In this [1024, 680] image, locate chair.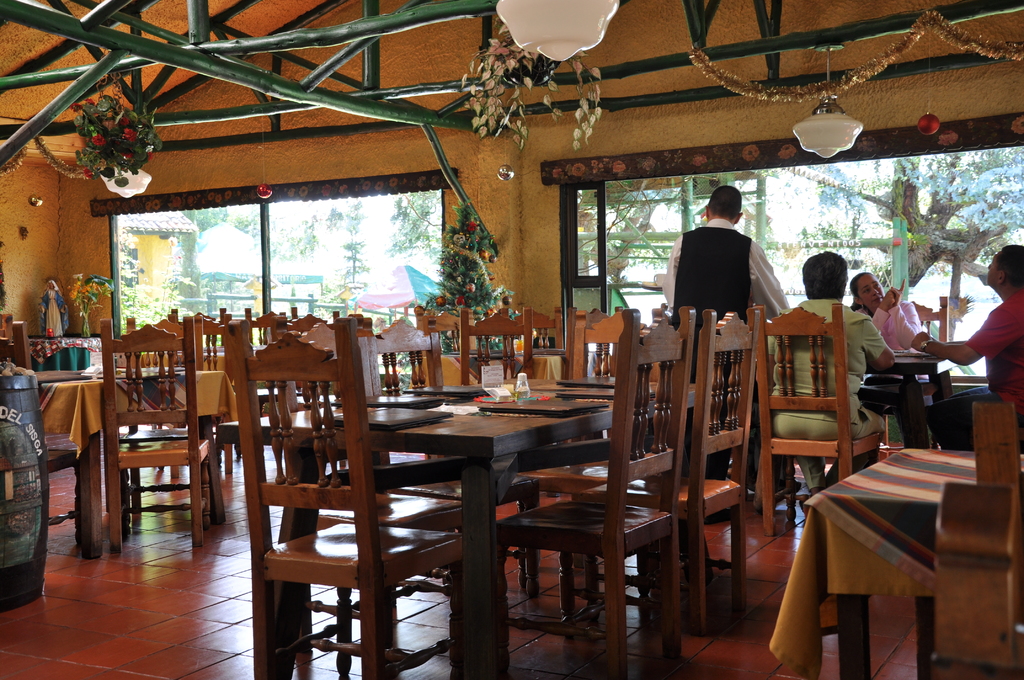
Bounding box: [567, 305, 668, 521].
